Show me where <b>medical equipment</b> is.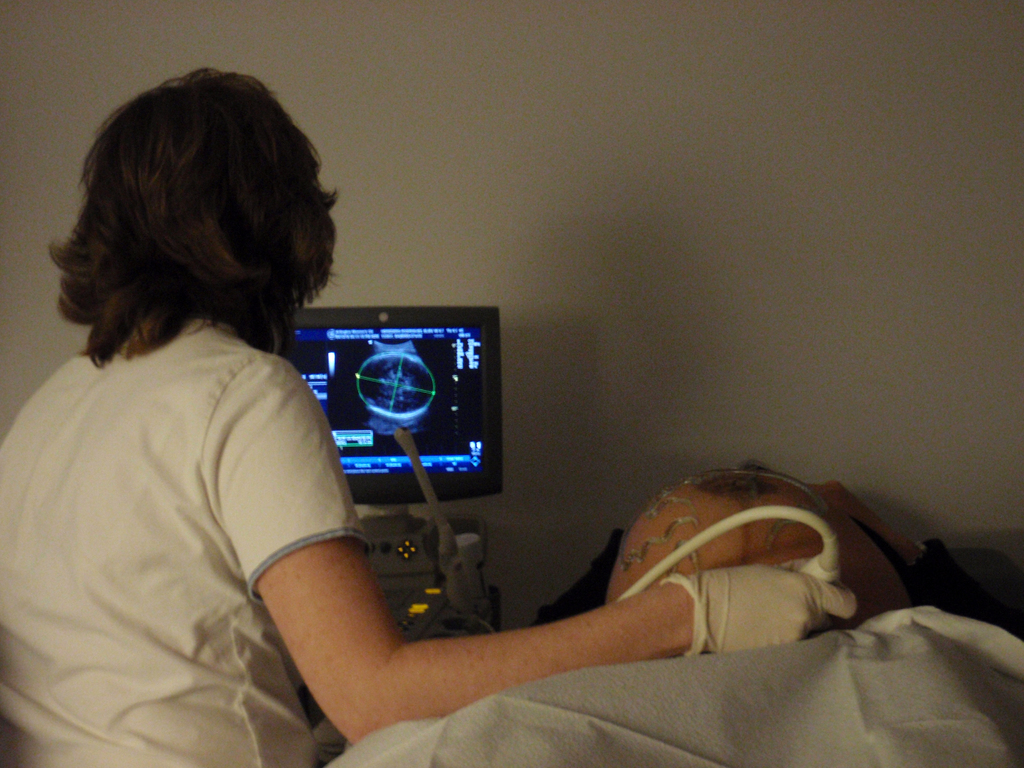
<b>medical equipment</b> is at {"x1": 253, "y1": 306, "x2": 845, "y2": 633}.
